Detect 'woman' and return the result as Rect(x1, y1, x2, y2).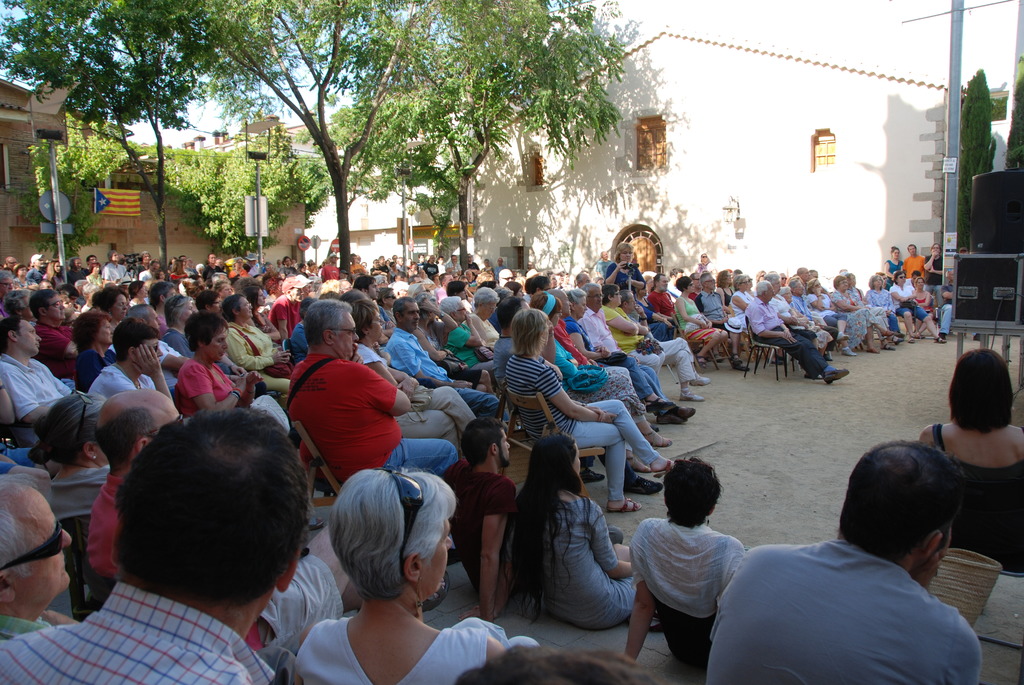
Rect(163, 258, 186, 280).
